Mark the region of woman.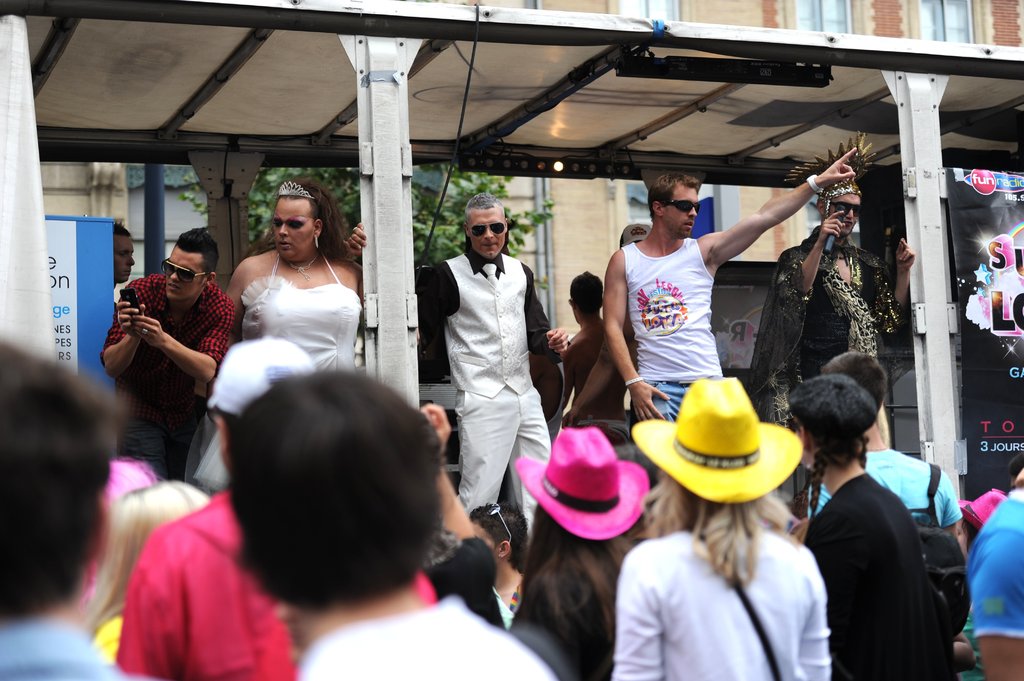
Region: [left=604, top=373, right=830, bottom=680].
